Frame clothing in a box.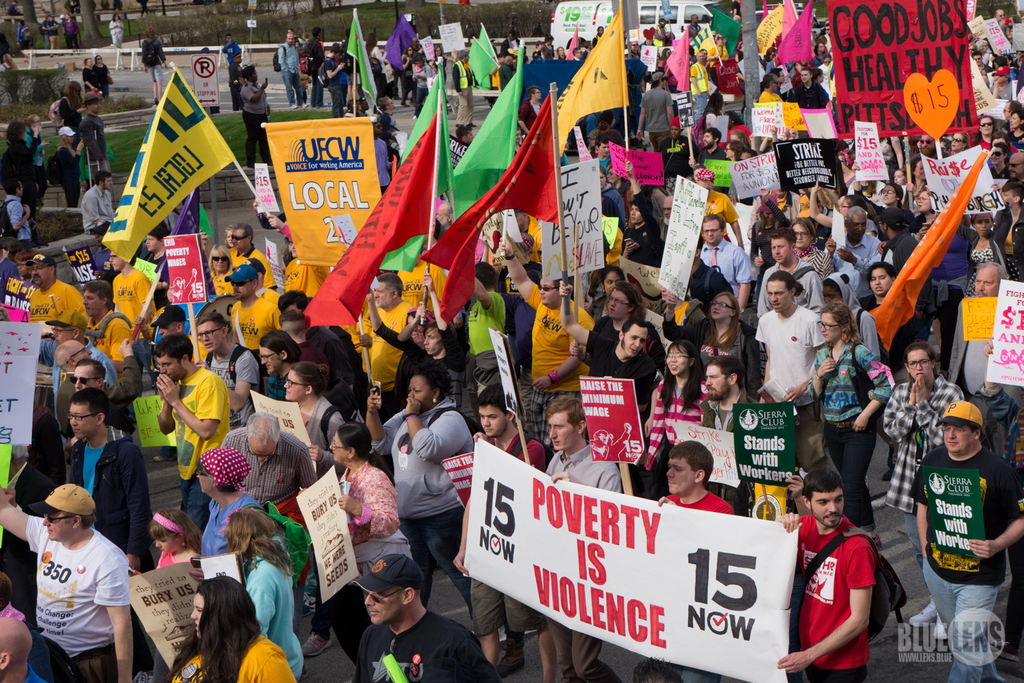
x1=238, y1=555, x2=302, y2=682.
